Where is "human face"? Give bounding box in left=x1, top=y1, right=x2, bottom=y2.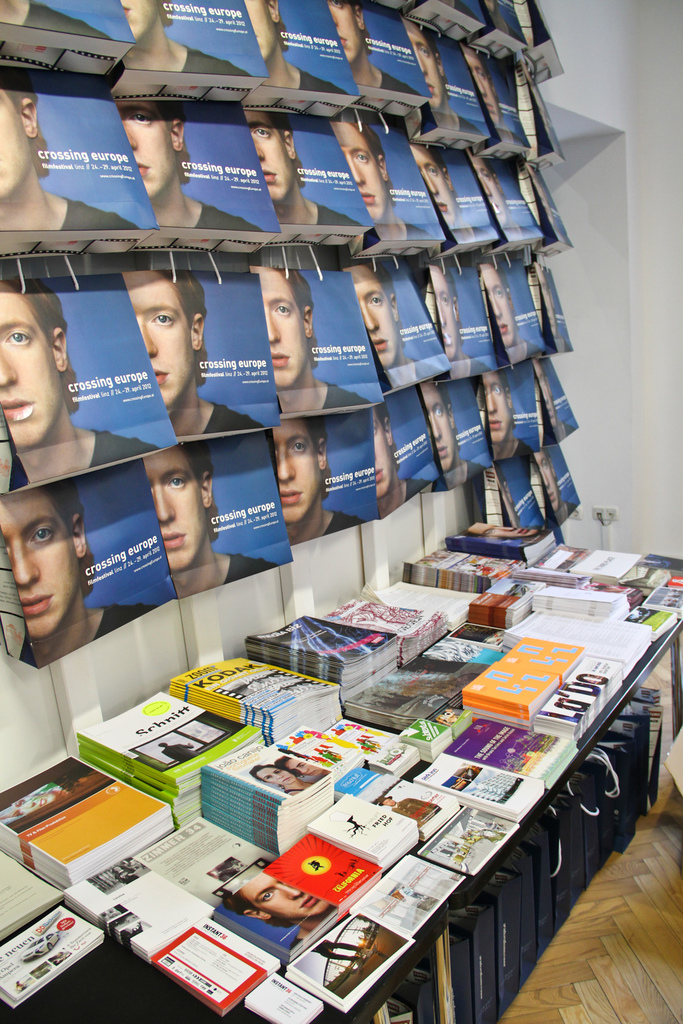
left=120, top=92, right=176, bottom=195.
